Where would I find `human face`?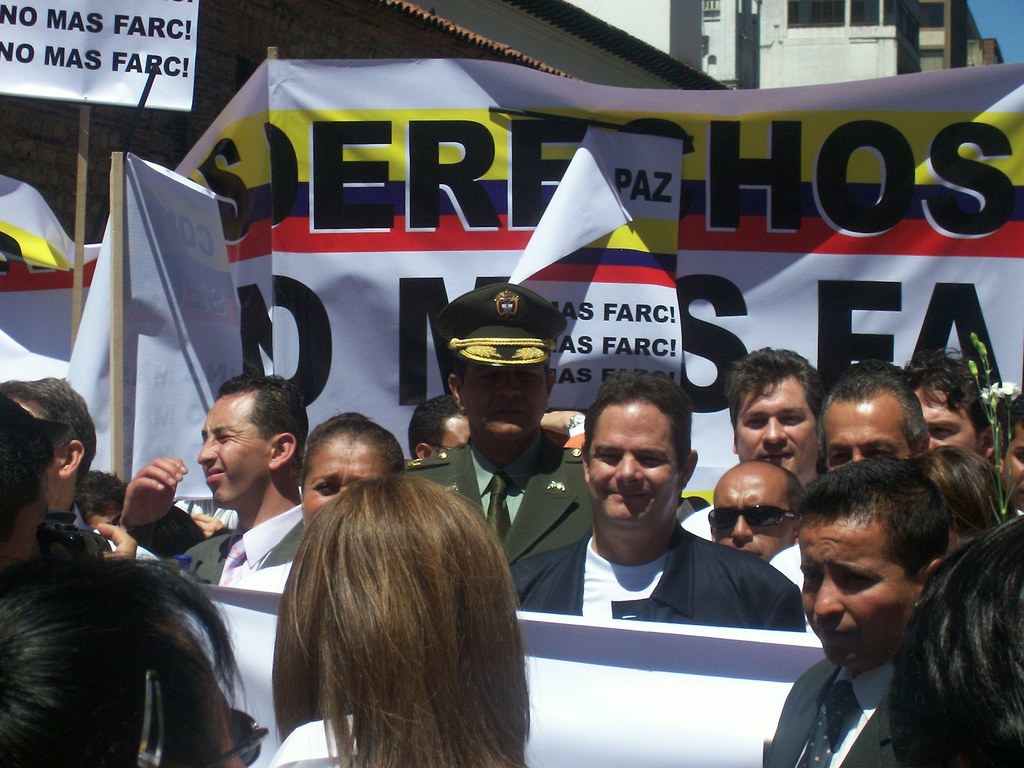
At <box>803,511,916,668</box>.
